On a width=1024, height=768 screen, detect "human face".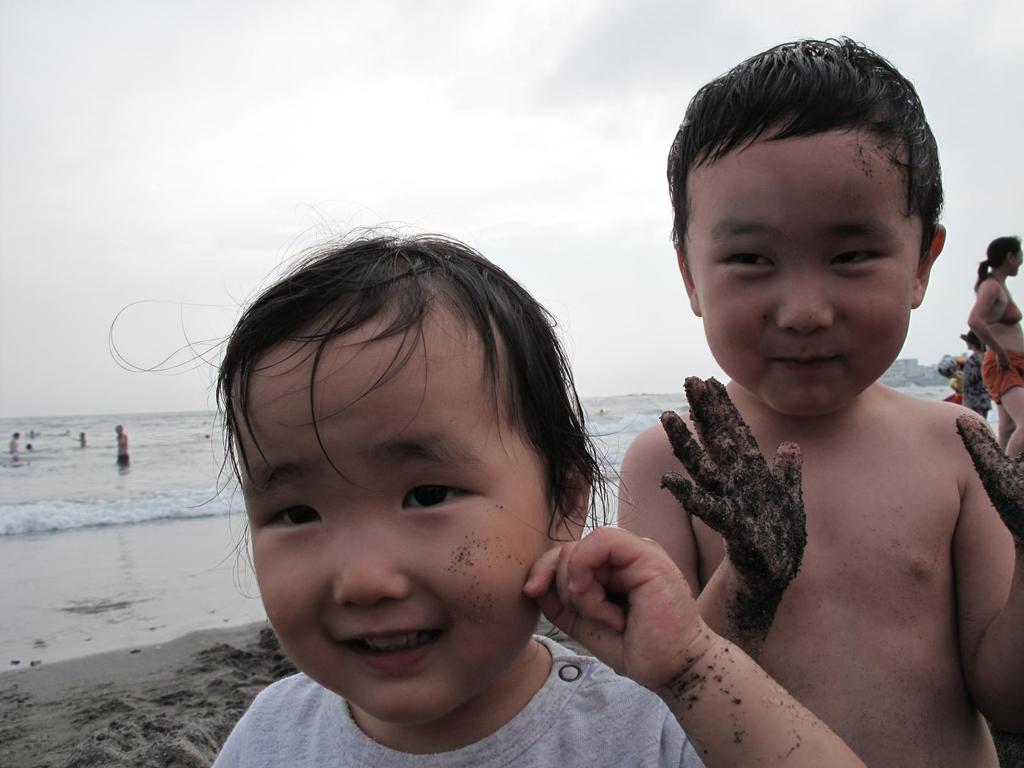
(x1=236, y1=341, x2=554, y2=723).
